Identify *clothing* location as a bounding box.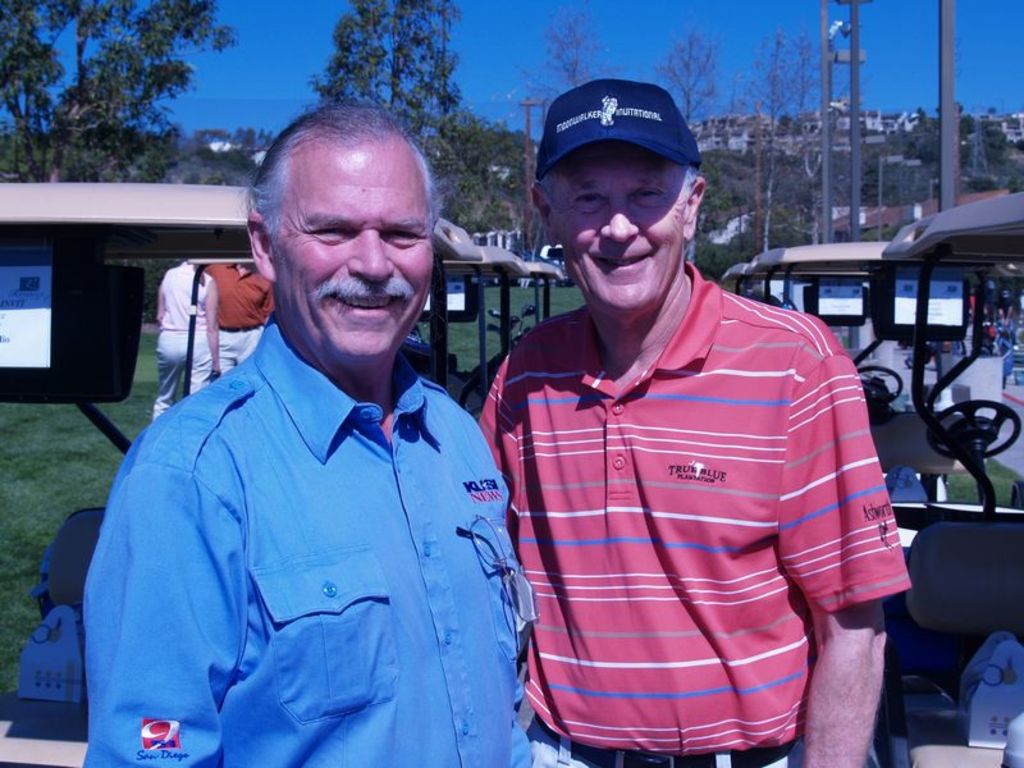
x1=81 y1=321 x2=536 y2=767.
